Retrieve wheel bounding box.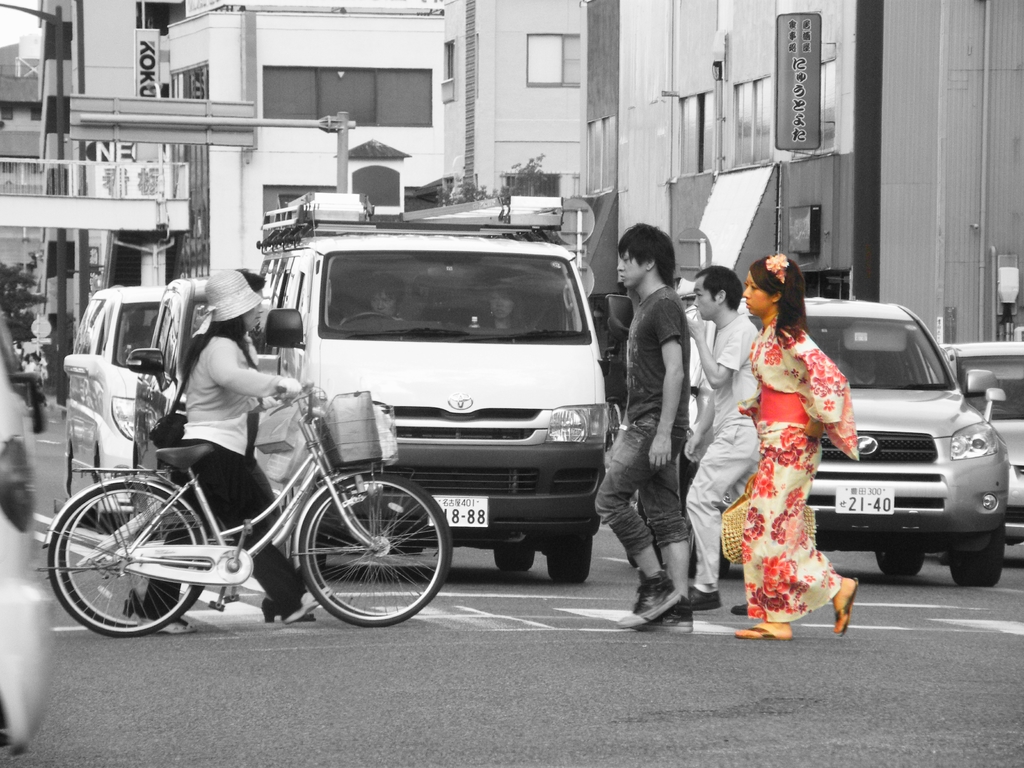
Bounding box: <region>547, 538, 593, 586</region>.
